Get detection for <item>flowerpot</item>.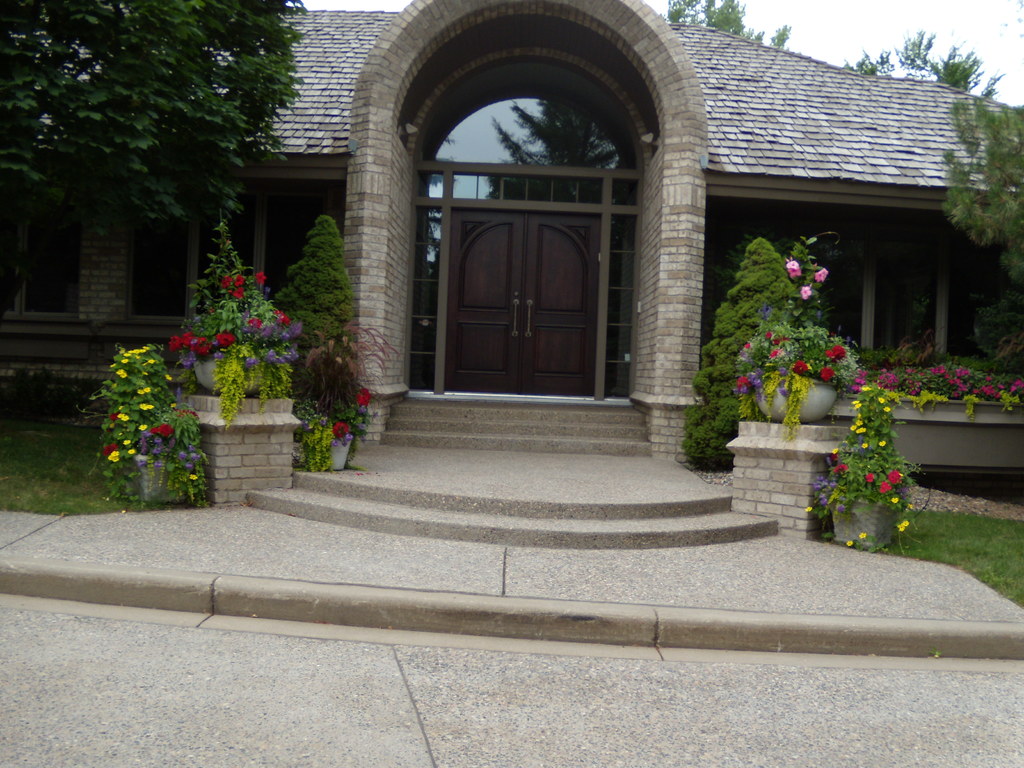
Detection: pyautogui.locateOnScreen(756, 374, 837, 422).
